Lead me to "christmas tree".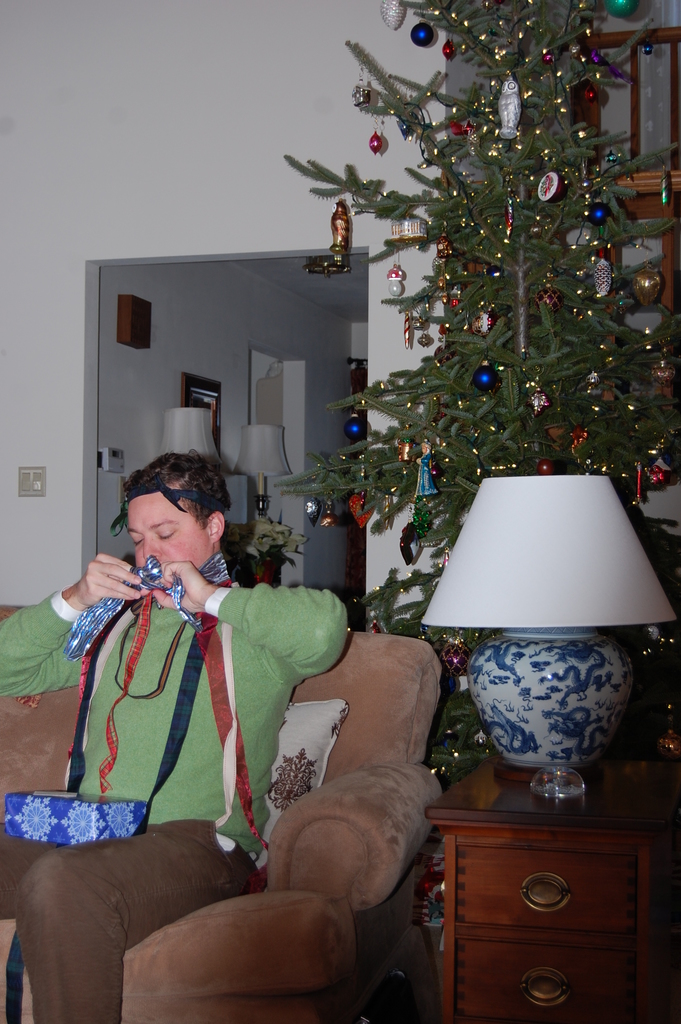
Lead to 238,0,680,840.
